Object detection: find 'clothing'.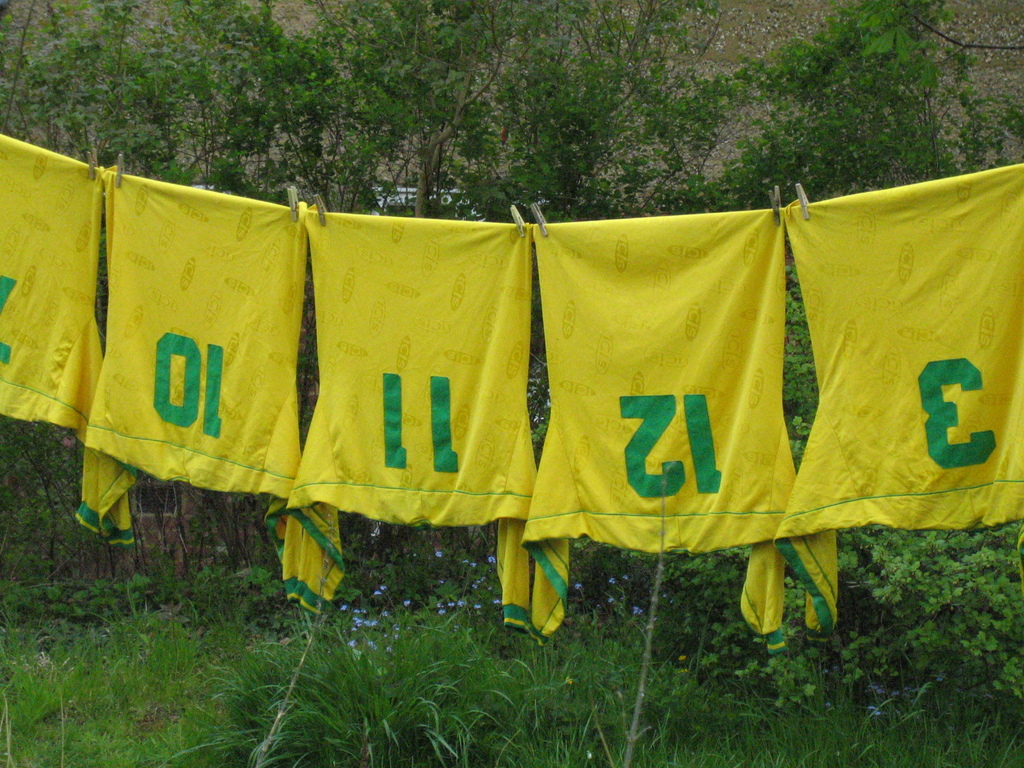
region(281, 235, 538, 642).
